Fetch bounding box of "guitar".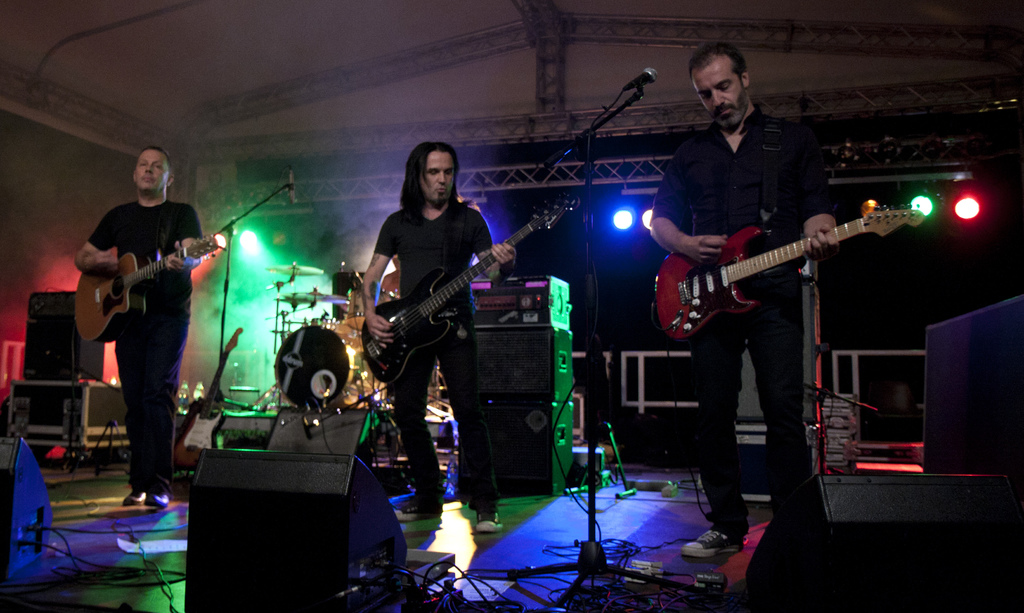
Bbox: x1=171 y1=329 x2=246 y2=488.
